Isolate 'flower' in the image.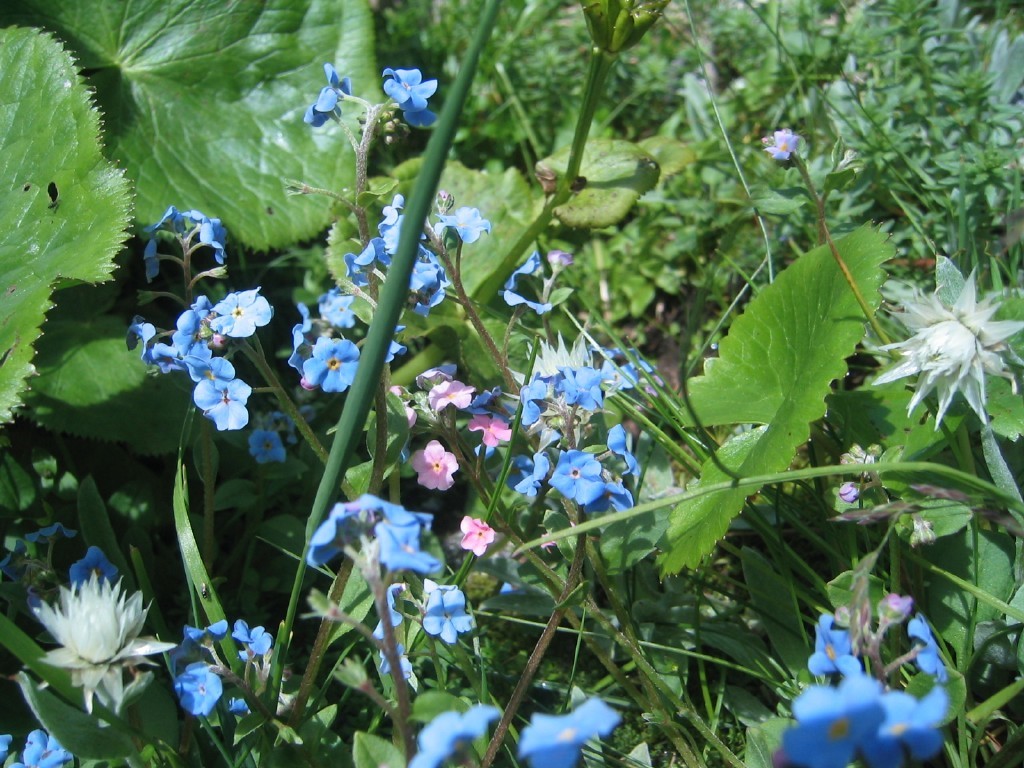
Isolated region: (304, 60, 344, 126).
